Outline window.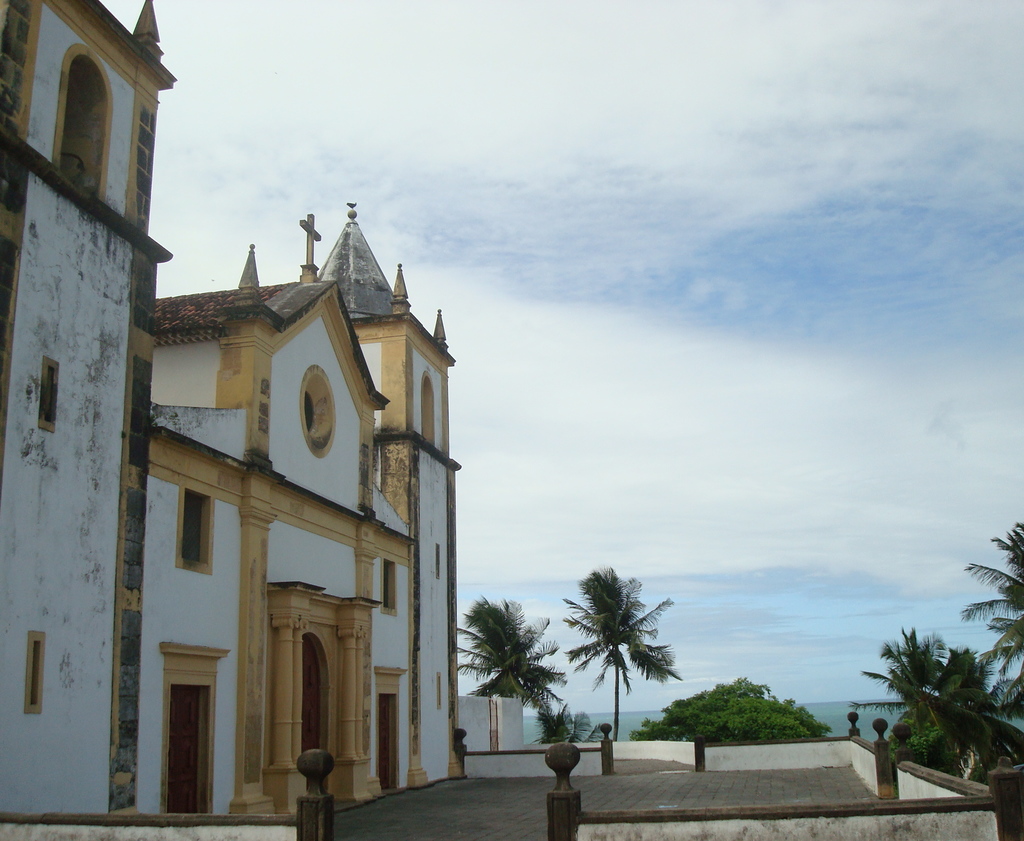
Outline: bbox=(435, 544, 442, 576).
